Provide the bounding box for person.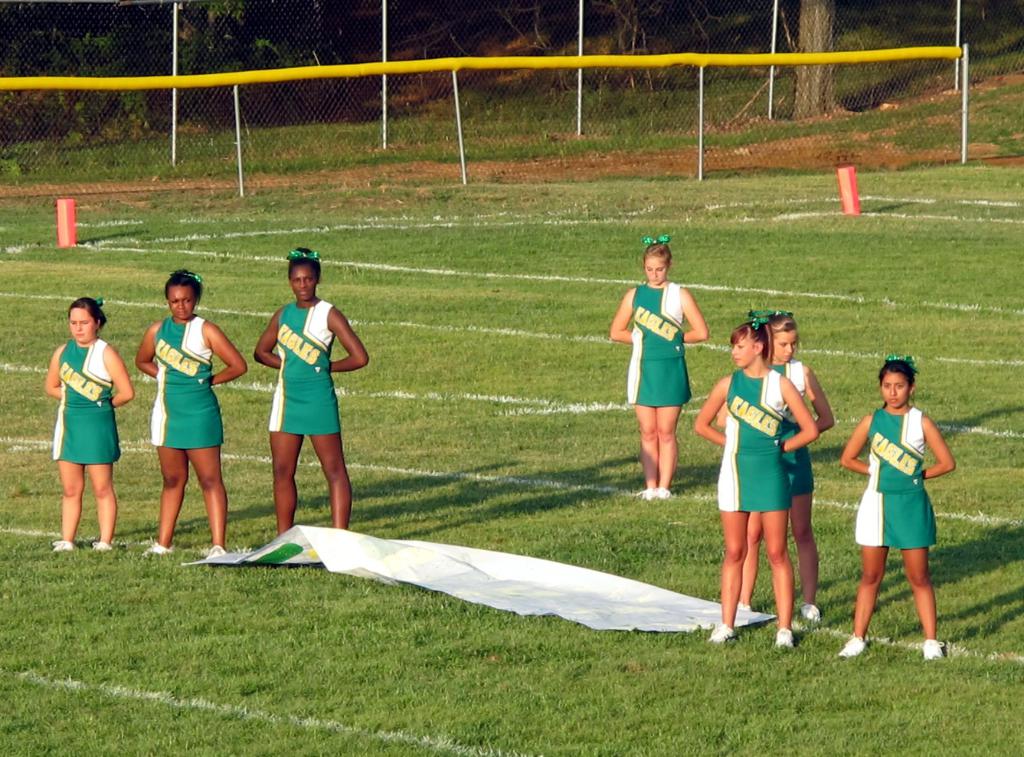
rect(37, 276, 117, 558).
